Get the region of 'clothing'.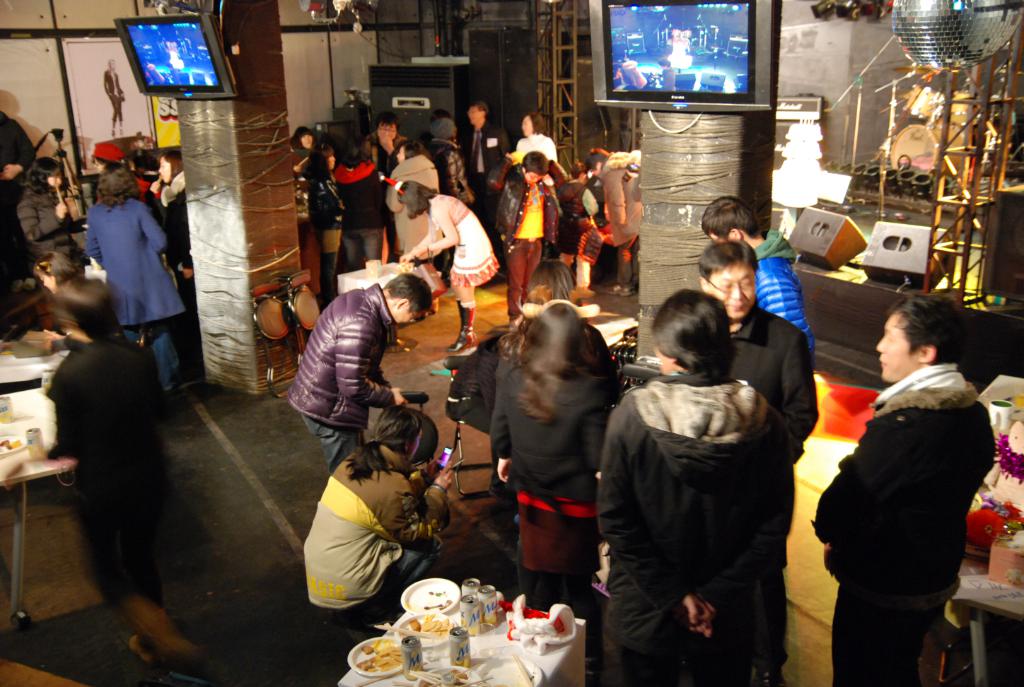
[left=714, top=298, right=822, bottom=585].
